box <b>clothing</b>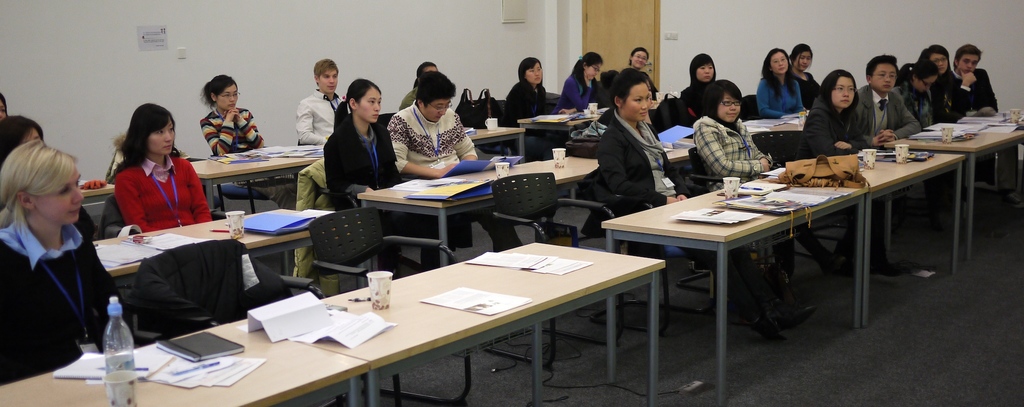
pyautogui.locateOnScreen(890, 78, 934, 128)
